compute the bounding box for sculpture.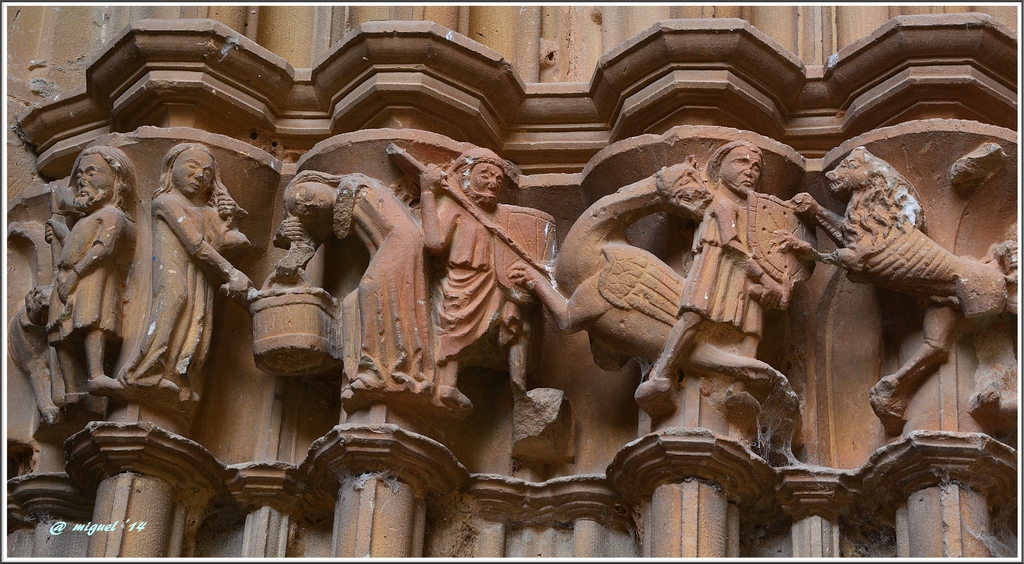
[414,147,539,418].
